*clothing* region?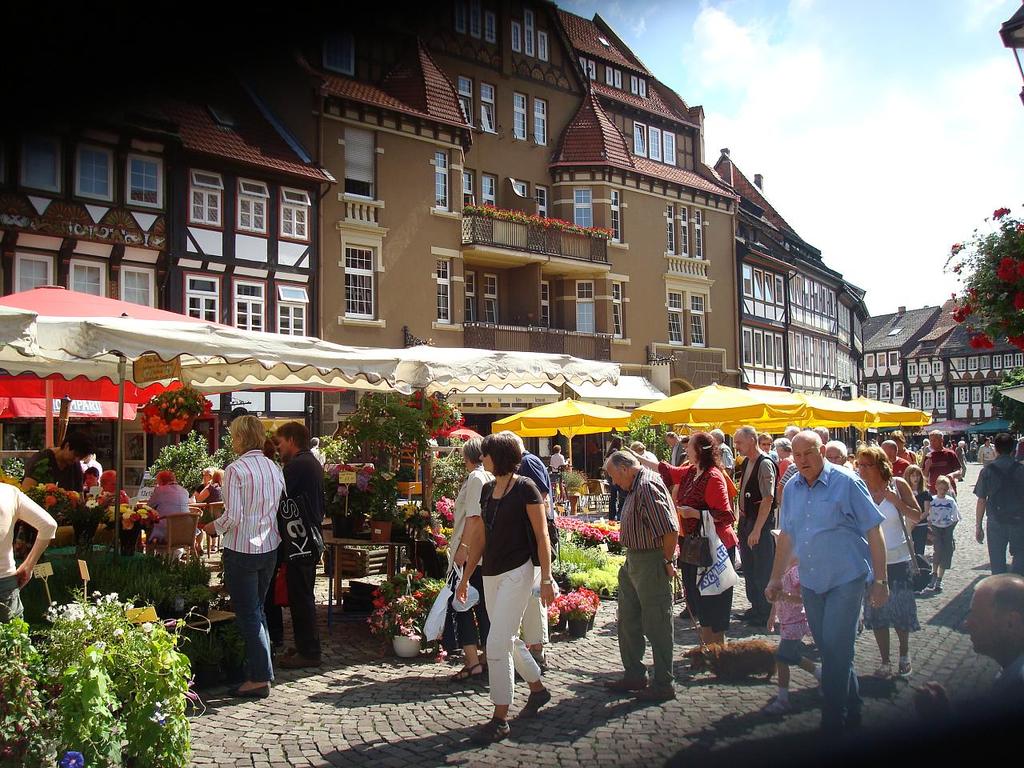
[1002,658,1023,682]
